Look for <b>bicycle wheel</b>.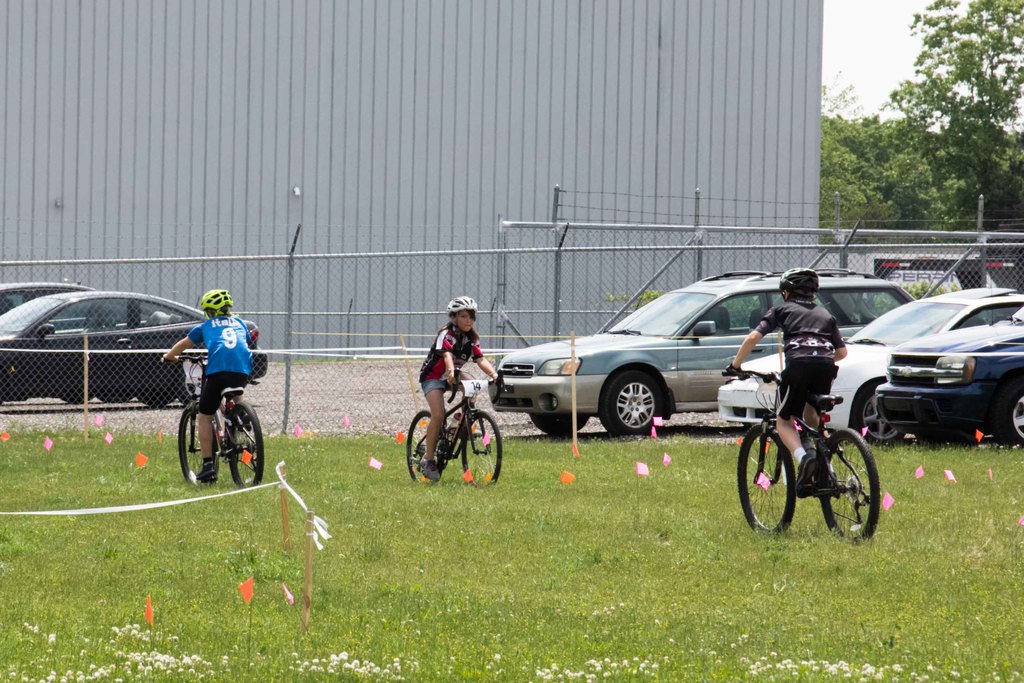
Found: <box>406,407,447,484</box>.
